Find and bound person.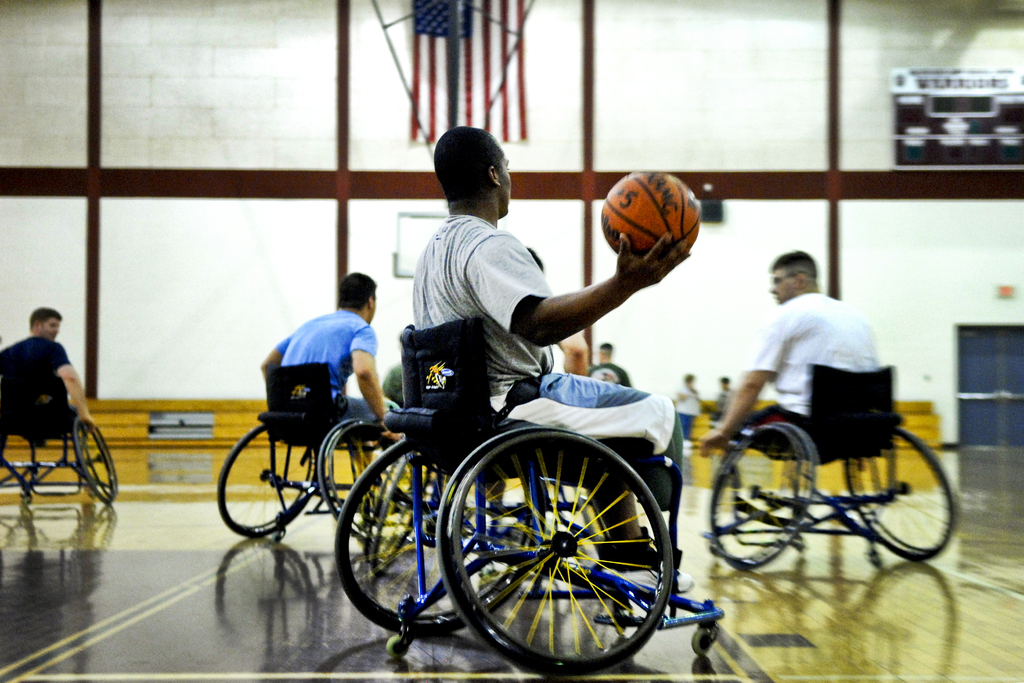
Bound: region(409, 133, 686, 503).
